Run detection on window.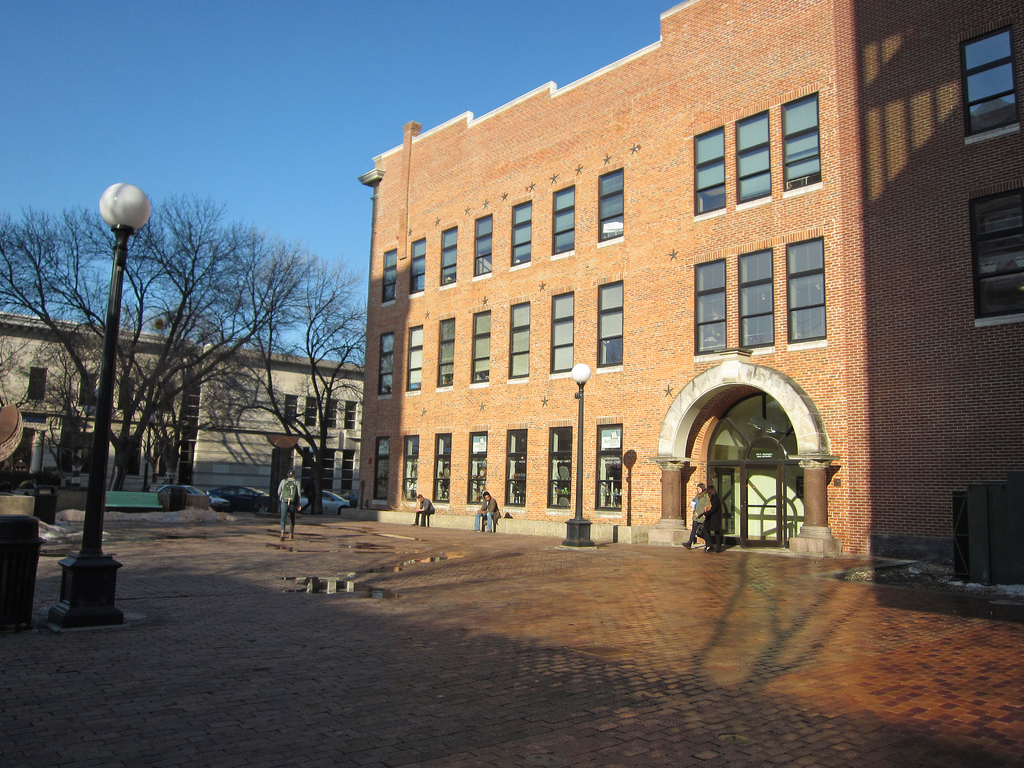
Result: x1=436, y1=434, x2=452, y2=502.
